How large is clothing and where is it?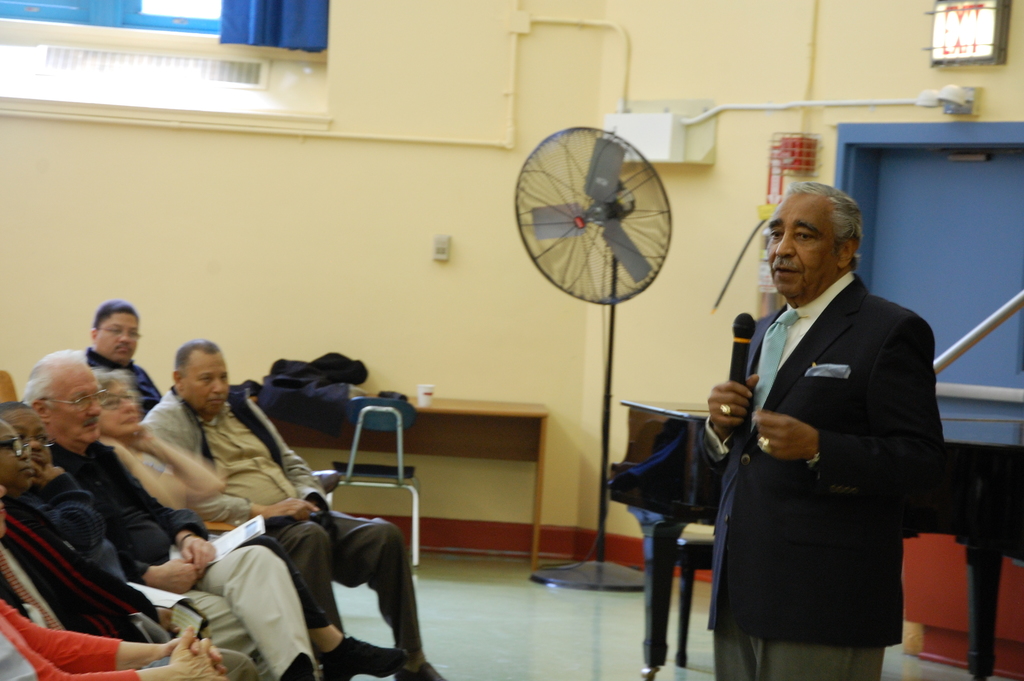
Bounding box: [x1=80, y1=352, x2=159, y2=419].
